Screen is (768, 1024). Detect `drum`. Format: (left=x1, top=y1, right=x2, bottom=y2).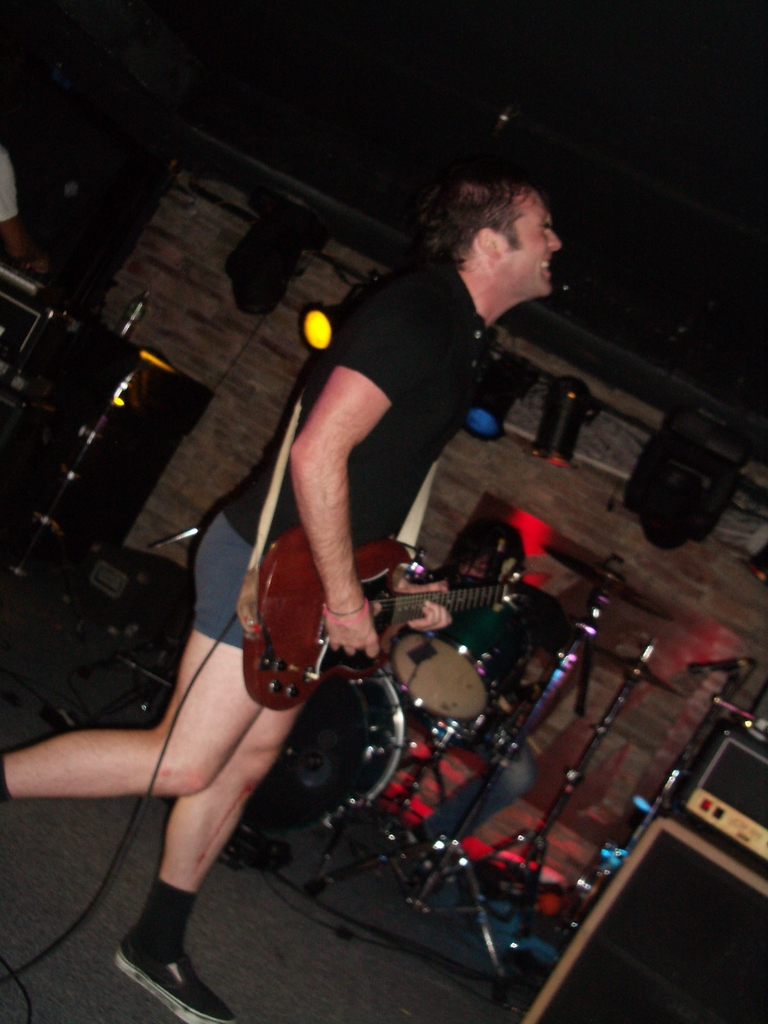
(left=241, top=655, right=404, bottom=835).
